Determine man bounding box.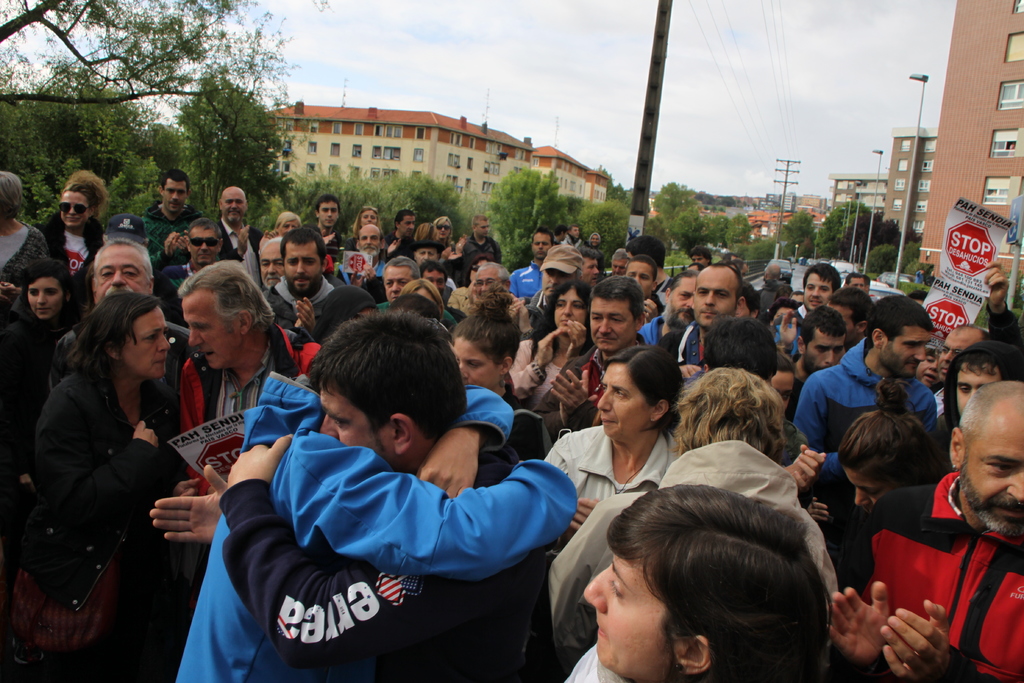
Determined: [845, 276, 866, 288].
